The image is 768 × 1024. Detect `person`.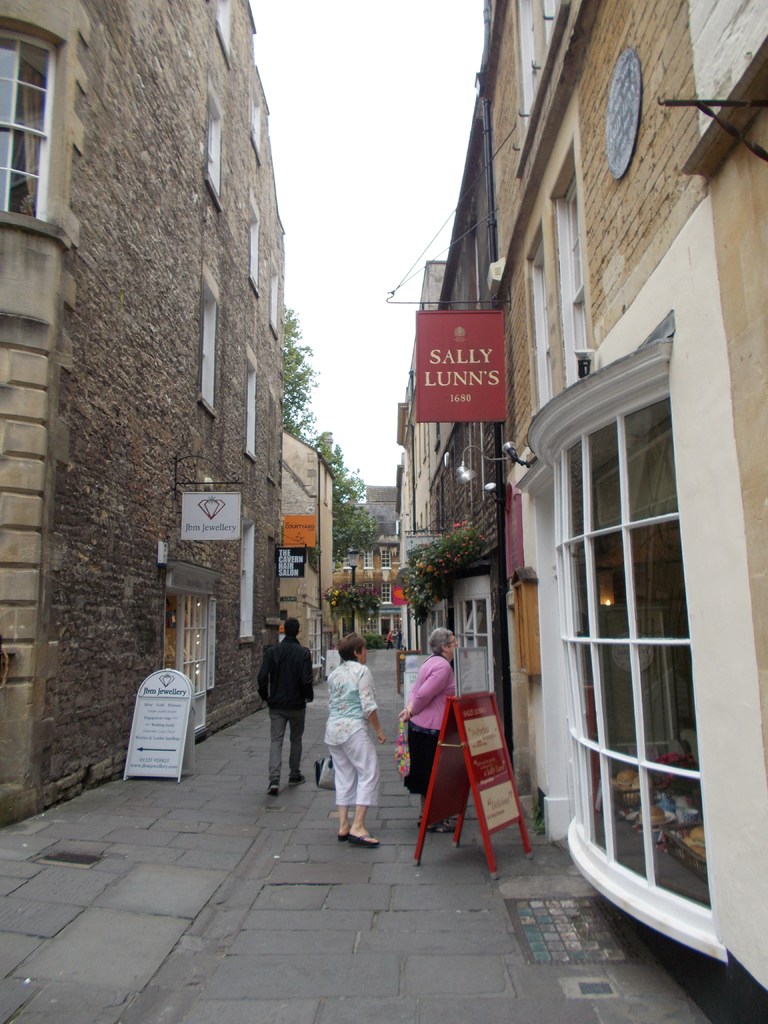
Detection: box(403, 631, 456, 832).
